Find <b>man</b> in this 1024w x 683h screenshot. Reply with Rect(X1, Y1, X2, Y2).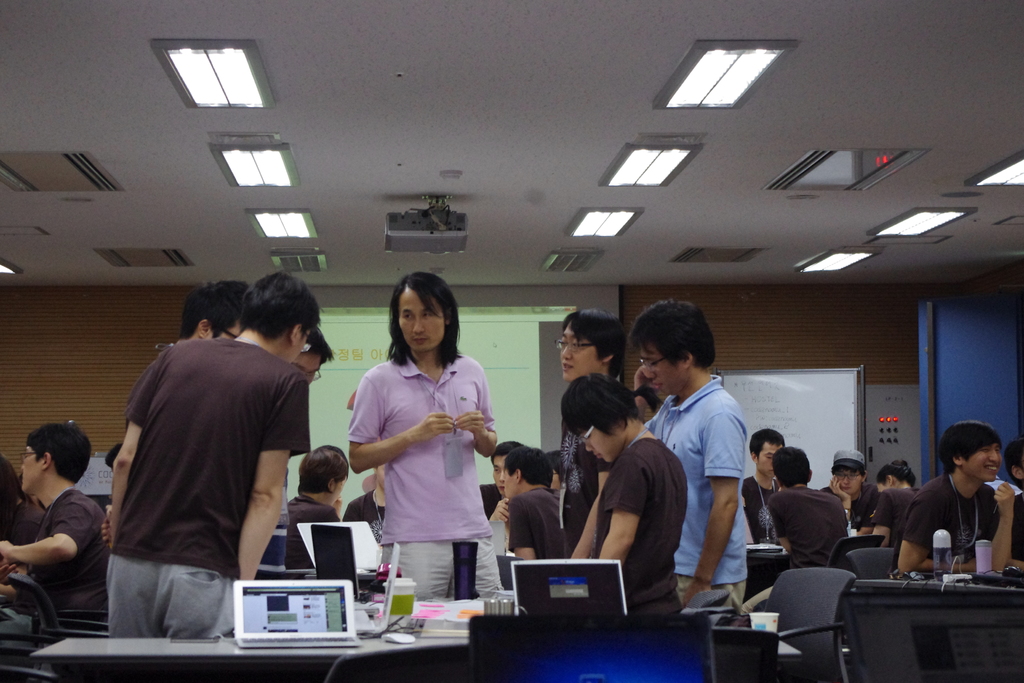
Rect(490, 448, 563, 559).
